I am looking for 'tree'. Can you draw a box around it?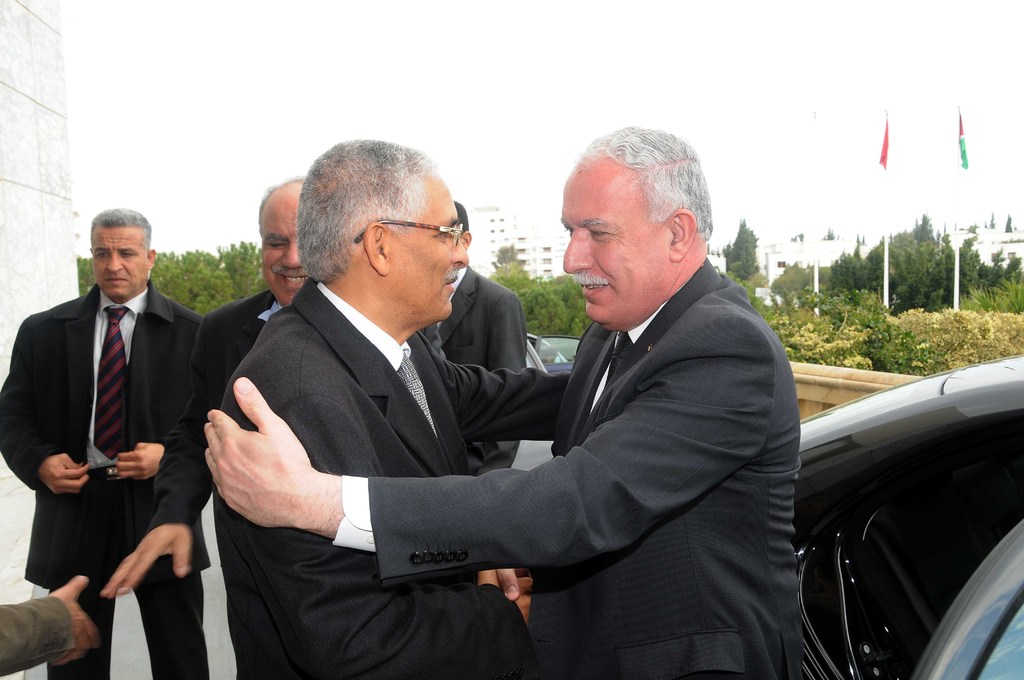
Sure, the bounding box is box(725, 220, 763, 299).
